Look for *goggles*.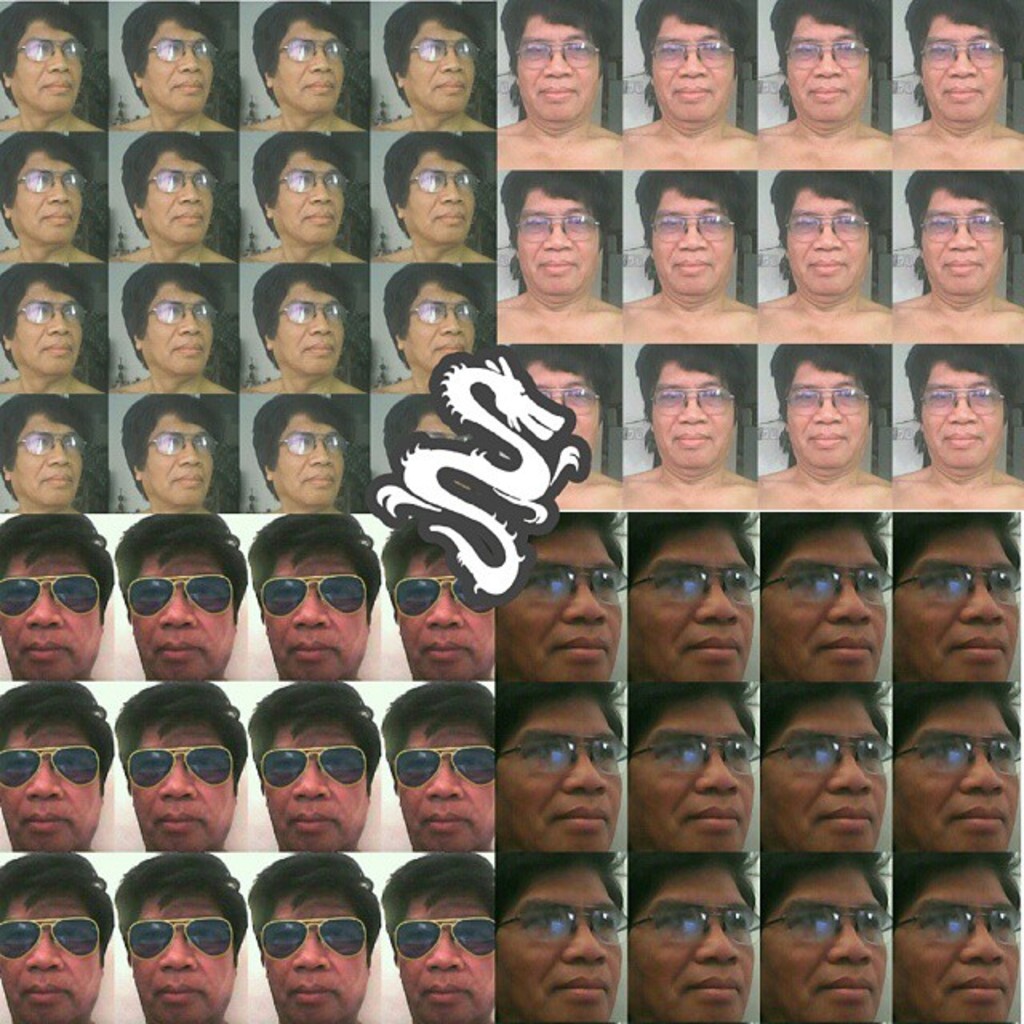
Found: [266,434,365,466].
